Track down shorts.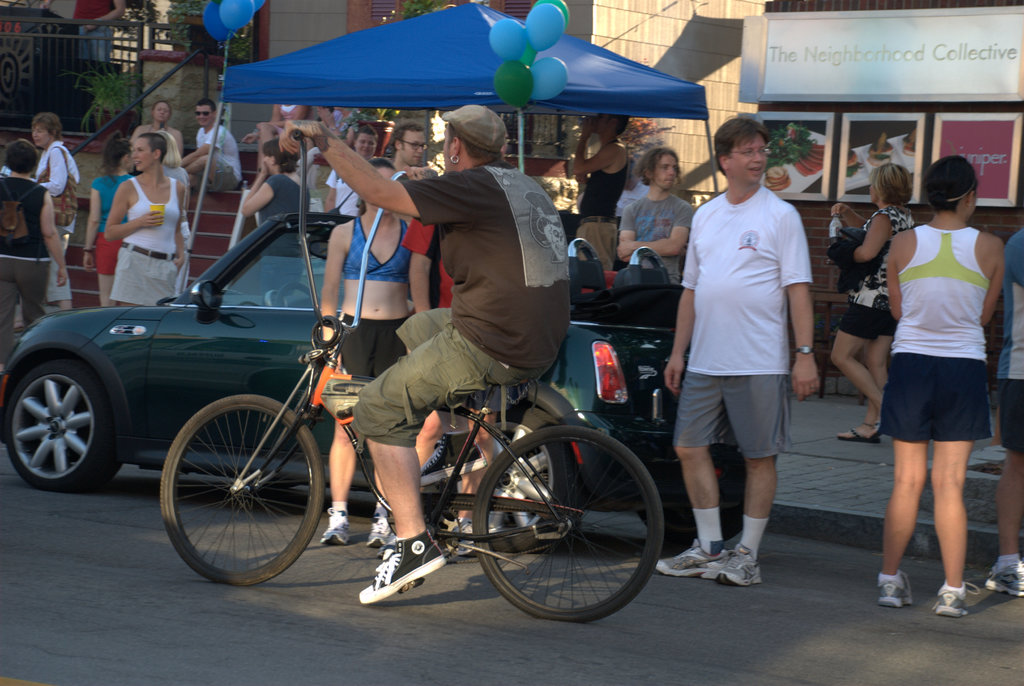
Tracked to BBox(110, 244, 180, 306).
